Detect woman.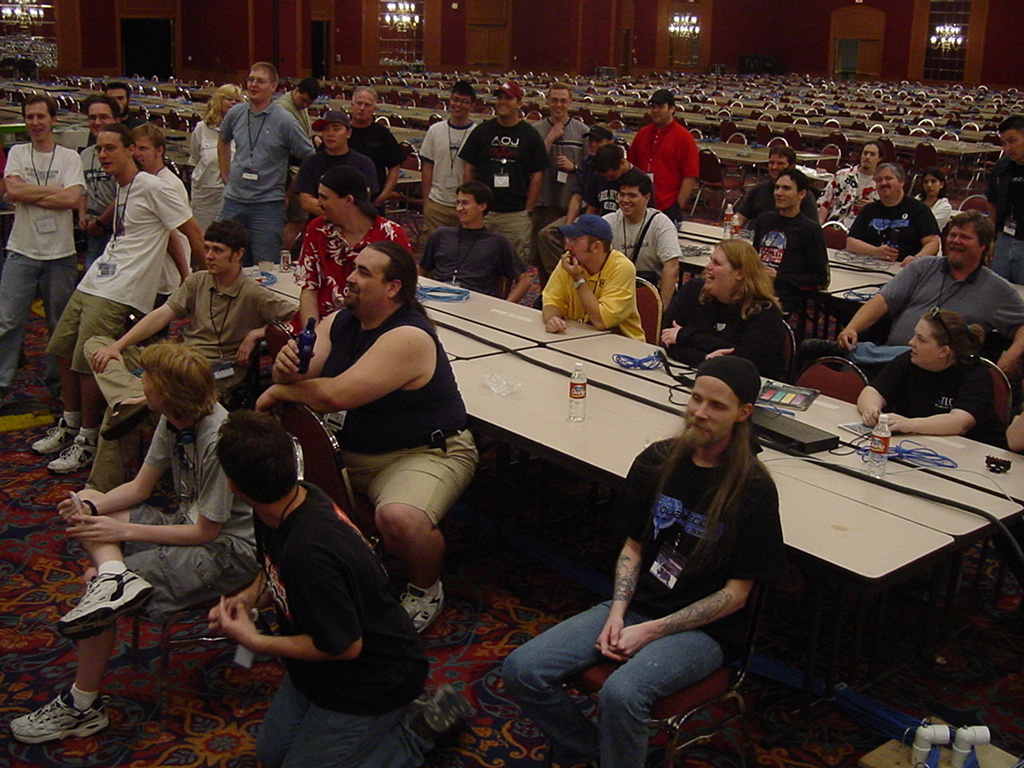
Detected at bbox(913, 175, 952, 234).
